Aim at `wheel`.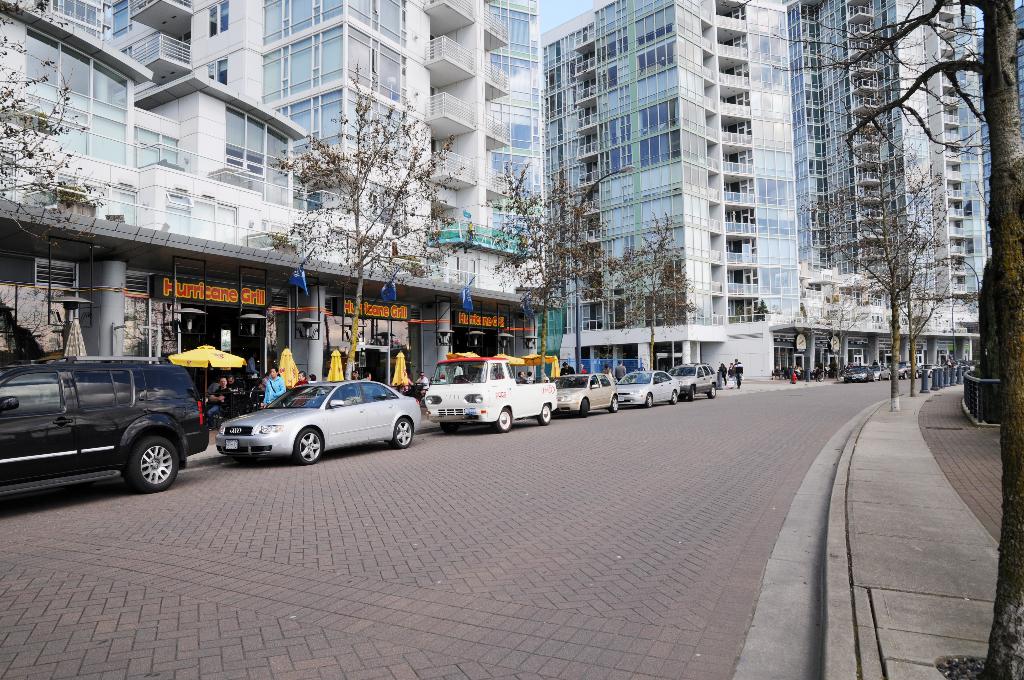
Aimed at Rect(495, 408, 514, 432).
